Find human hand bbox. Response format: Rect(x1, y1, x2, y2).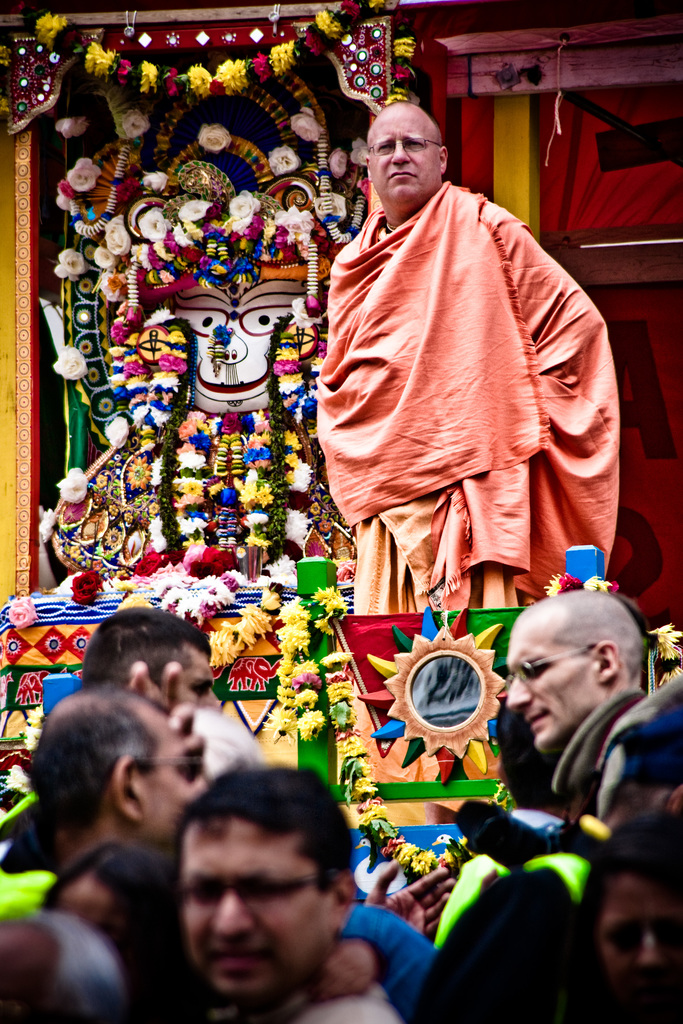
Rect(365, 856, 457, 941).
